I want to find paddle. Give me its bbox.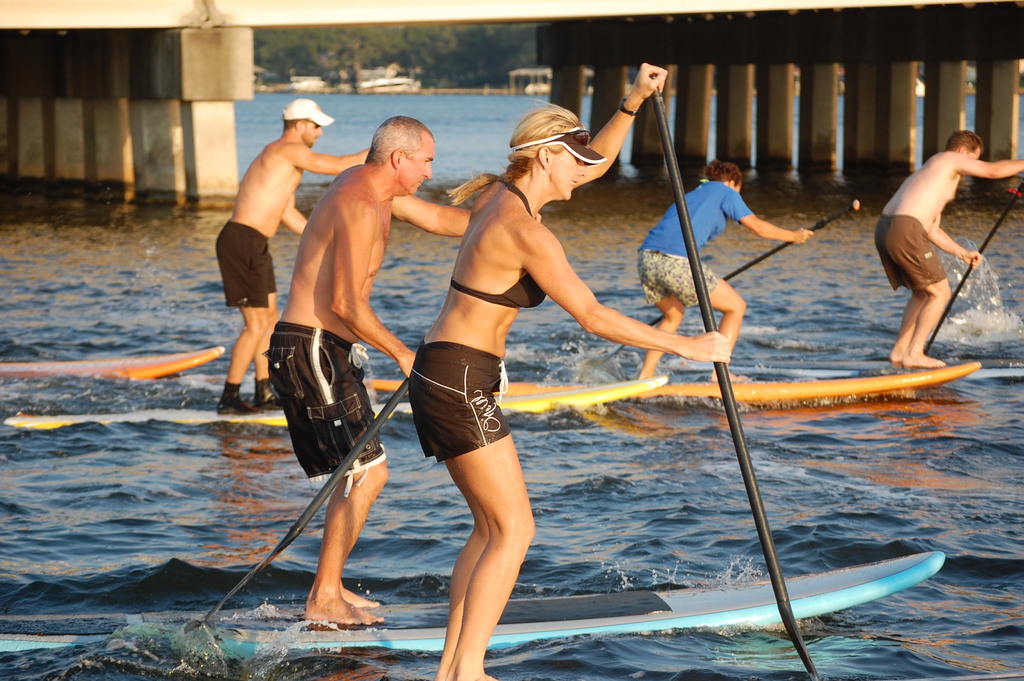
637, 191, 870, 329.
